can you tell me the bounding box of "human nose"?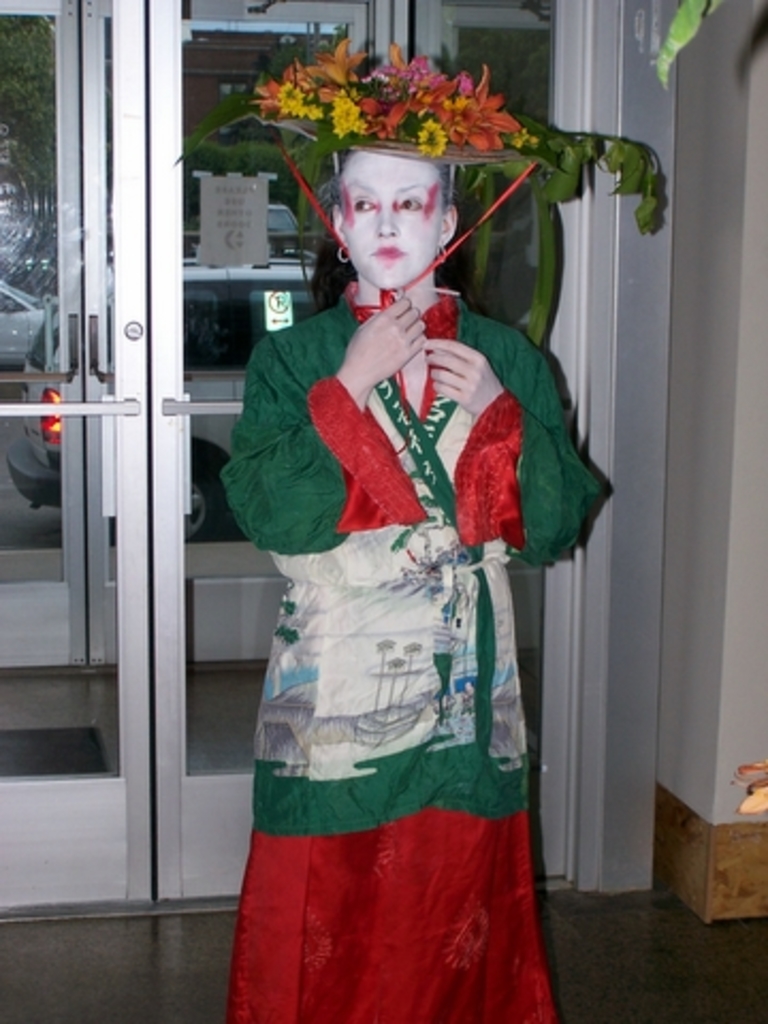
378 211 397 237.
